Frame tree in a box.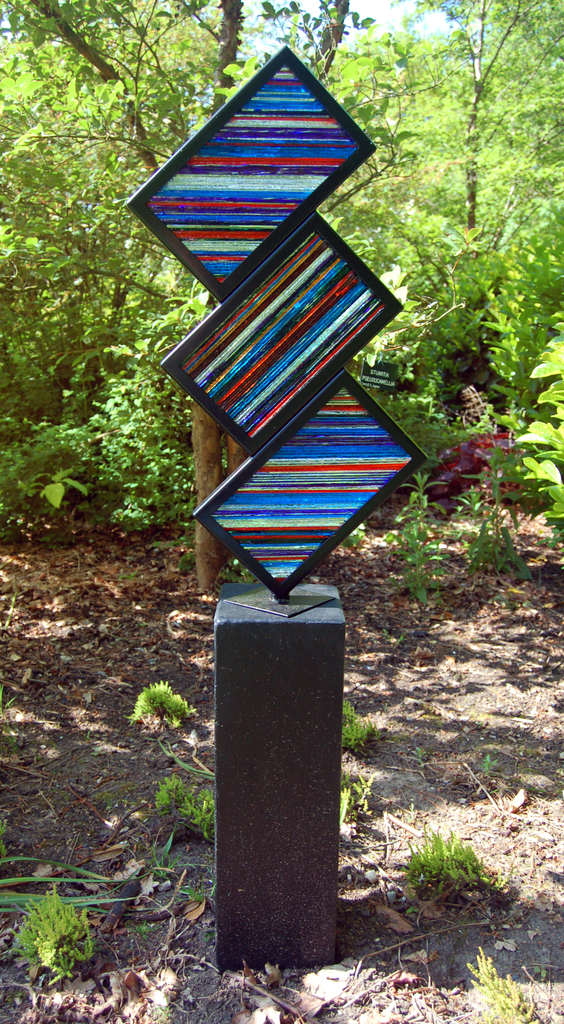
[x1=472, y1=197, x2=563, y2=423].
